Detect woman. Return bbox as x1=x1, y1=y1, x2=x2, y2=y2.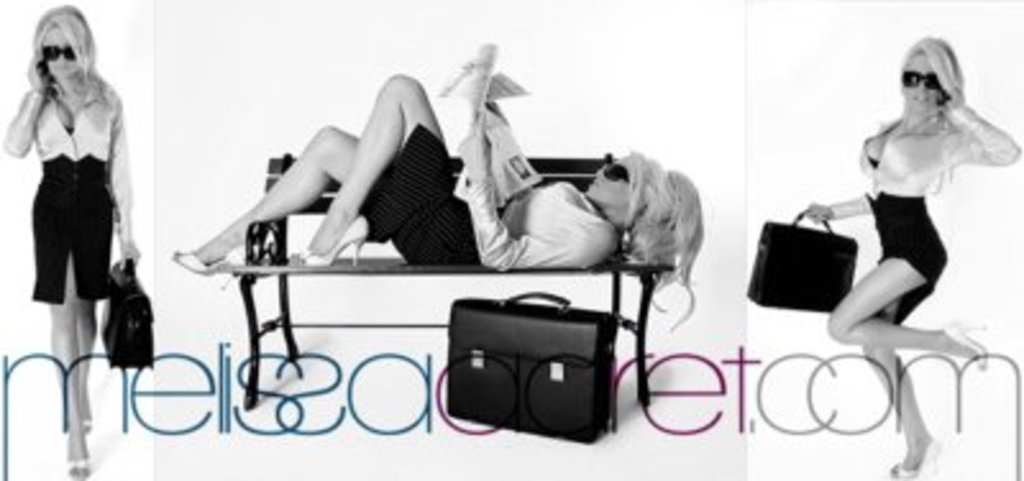
x1=177, y1=74, x2=704, y2=307.
